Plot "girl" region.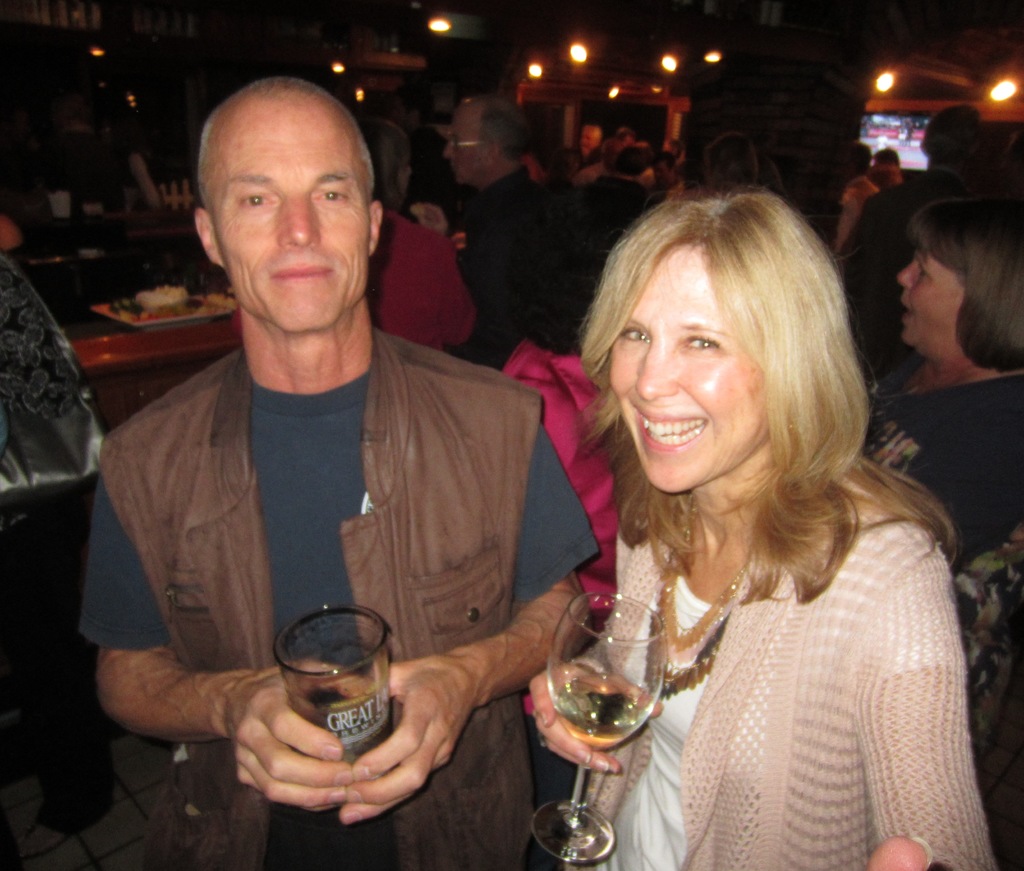
Plotted at <region>526, 186, 991, 870</region>.
